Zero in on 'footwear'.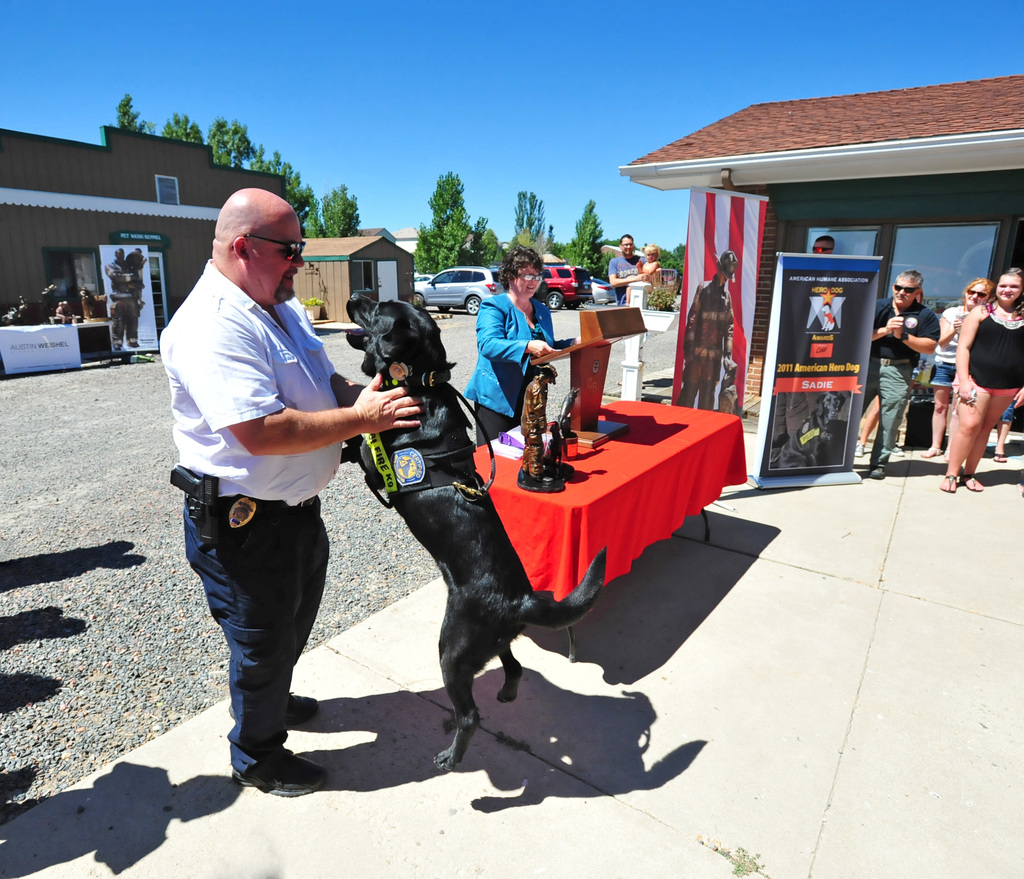
Zeroed in: 959 472 983 490.
